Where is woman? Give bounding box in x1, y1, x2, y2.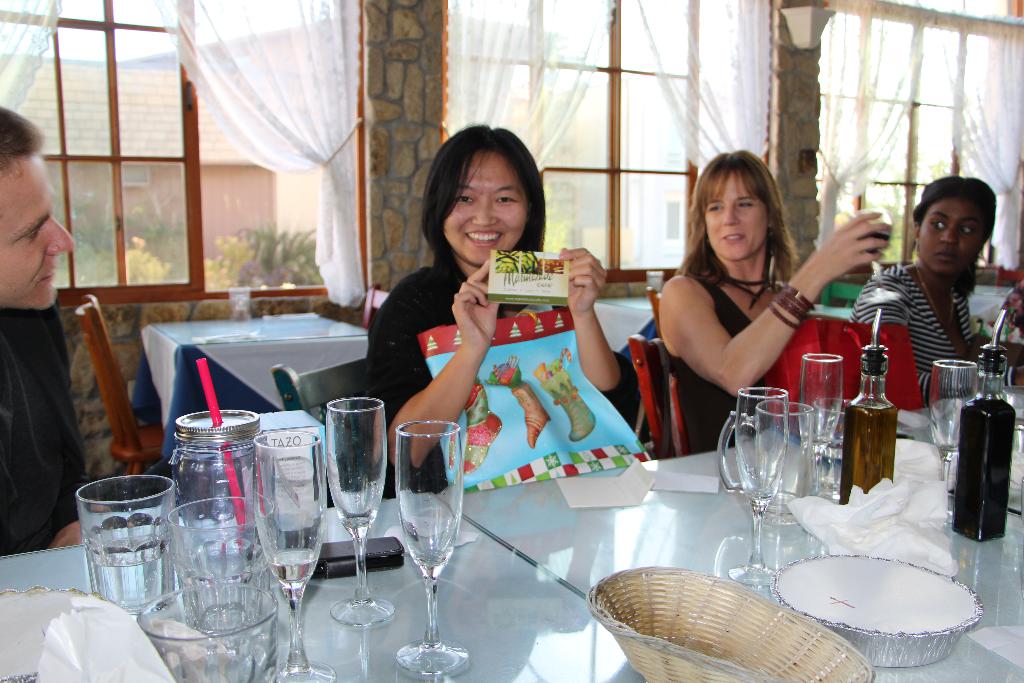
354, 120, 648, 497.
